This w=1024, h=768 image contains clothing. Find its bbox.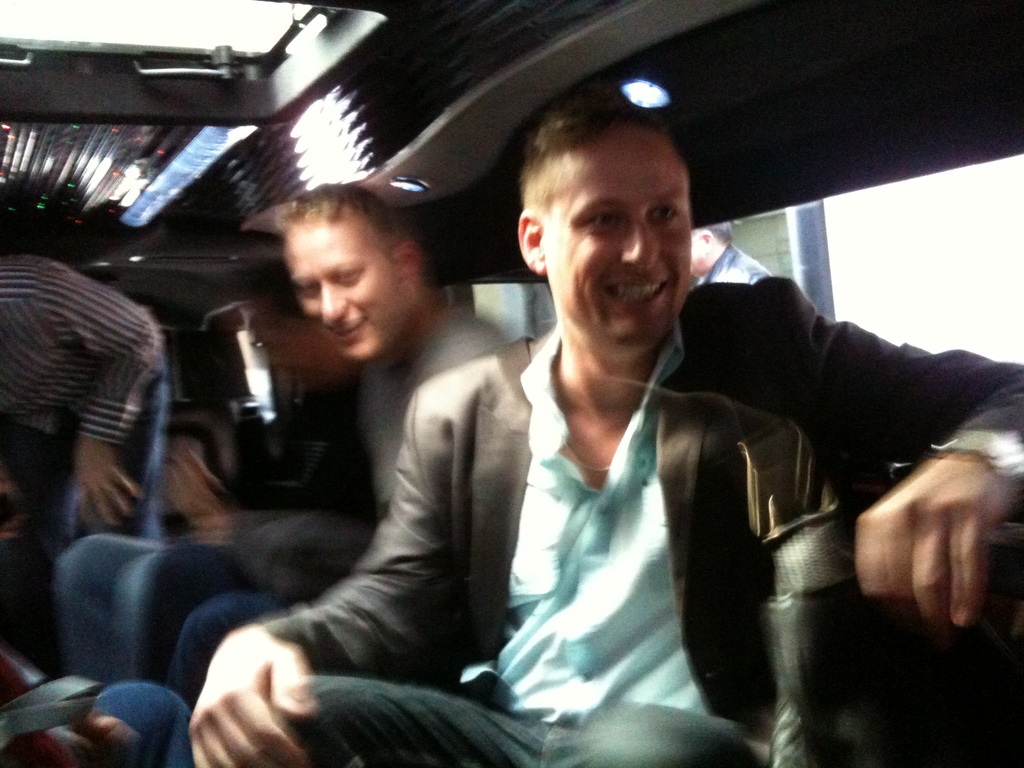
locate(228, 175, 916, 767).
